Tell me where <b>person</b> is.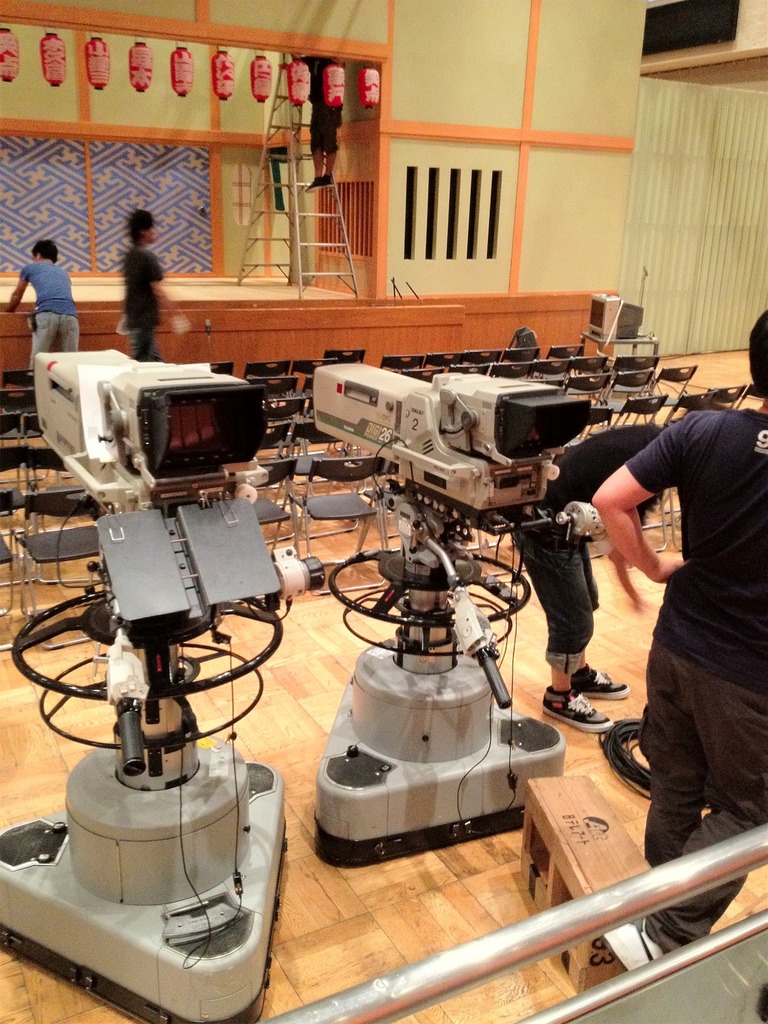
<b>person</b> is at {"x1": 509, "y1": 416, "x2": 680, "y2": 734}.
